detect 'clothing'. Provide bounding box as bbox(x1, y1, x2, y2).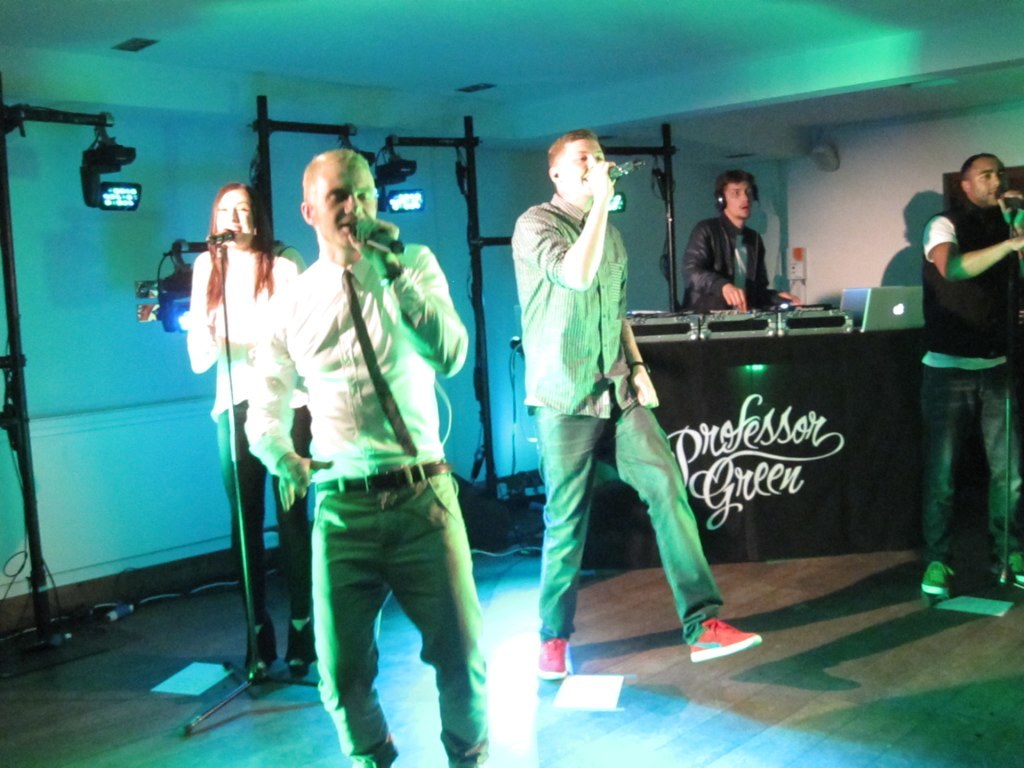
bbox(918, 200, 1023, 567).
